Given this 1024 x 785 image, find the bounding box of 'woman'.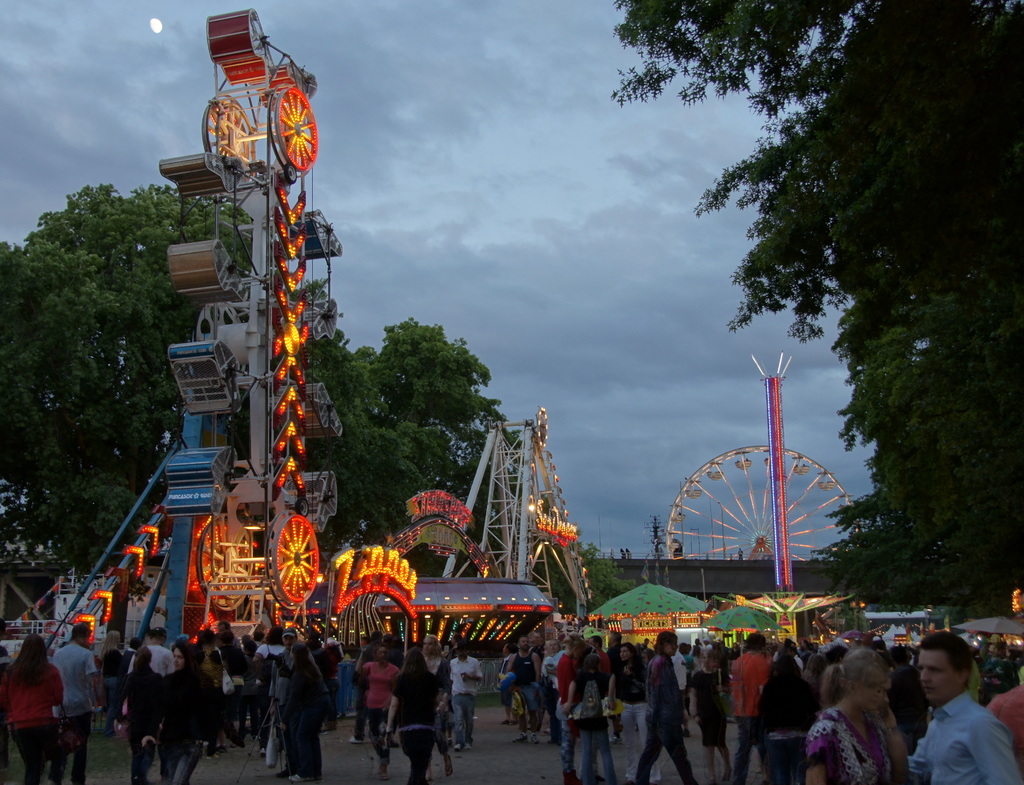
detection(387, 647, 444, 784).
